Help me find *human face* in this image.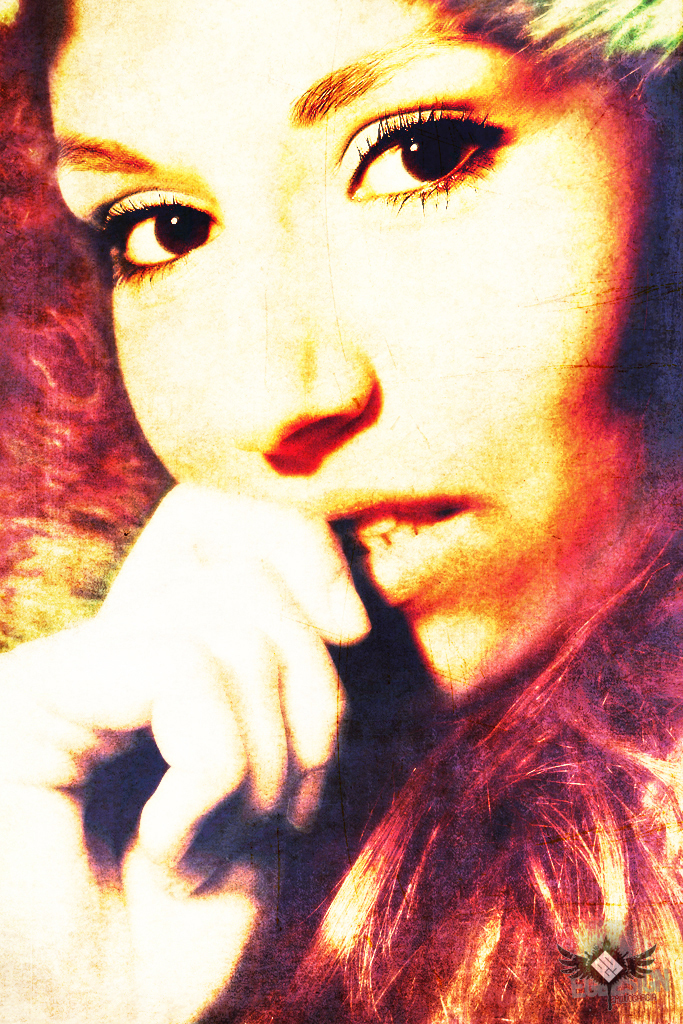
Found it: crop(46, 0, 682, 710).
